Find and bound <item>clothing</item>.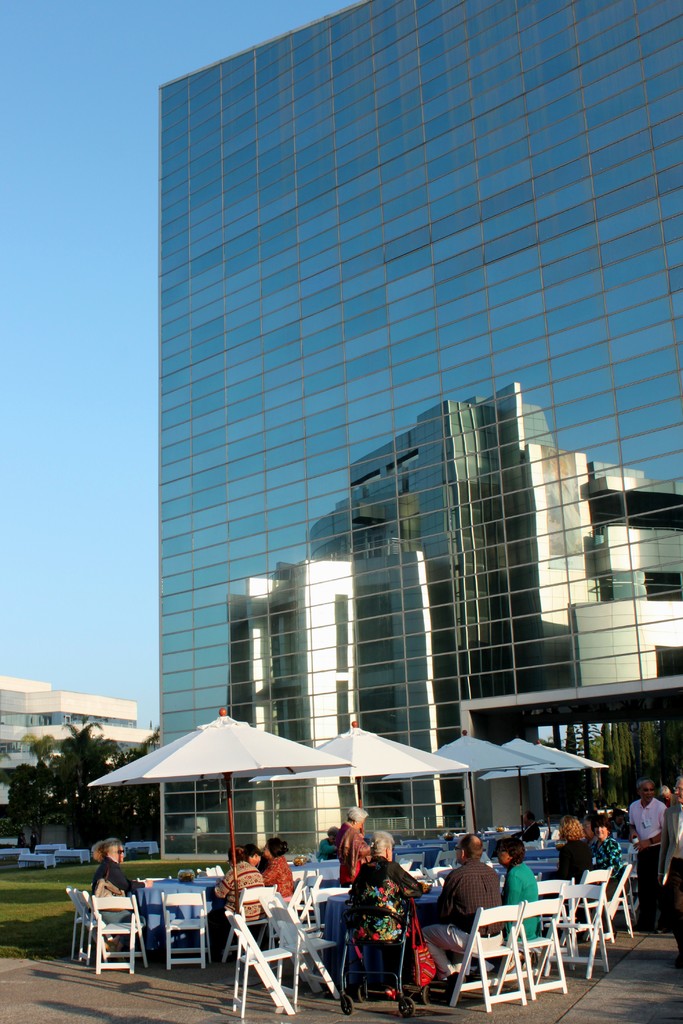
Bound: x1=215 y1=854 x2=265 y2=948.
